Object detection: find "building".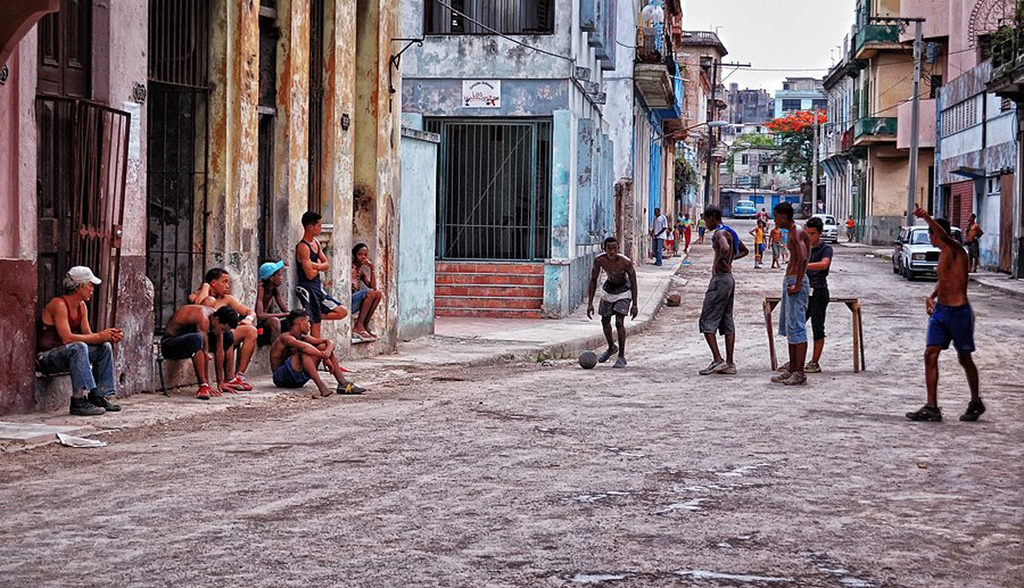
[899, 0, 1023, 288].
